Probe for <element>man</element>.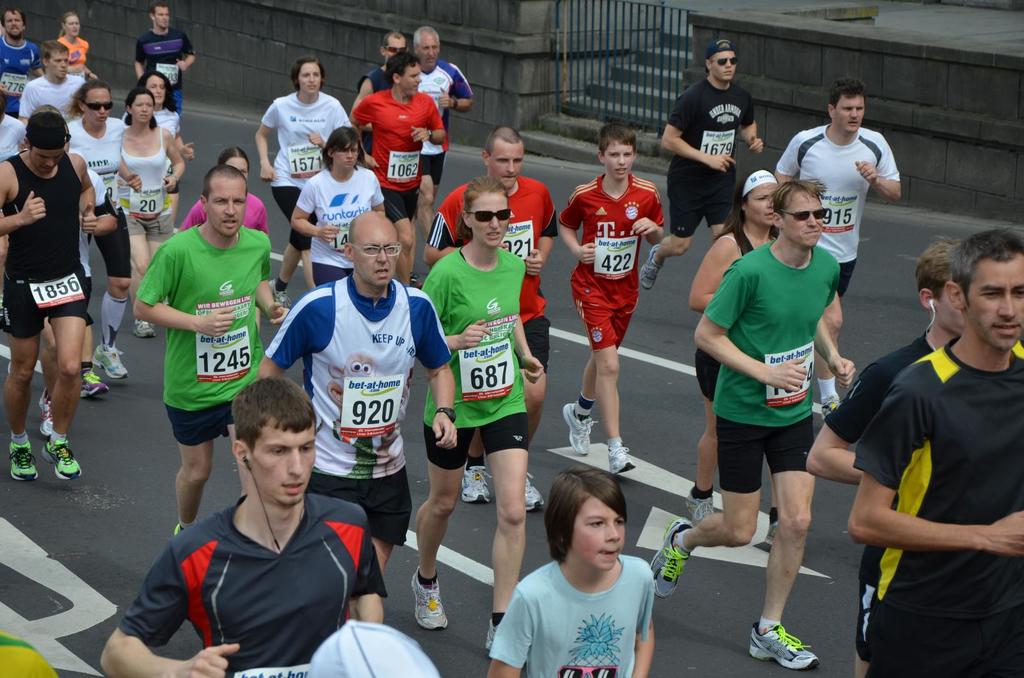
Probe result: (x1=347, y1=49, x2=445, y2=289).
